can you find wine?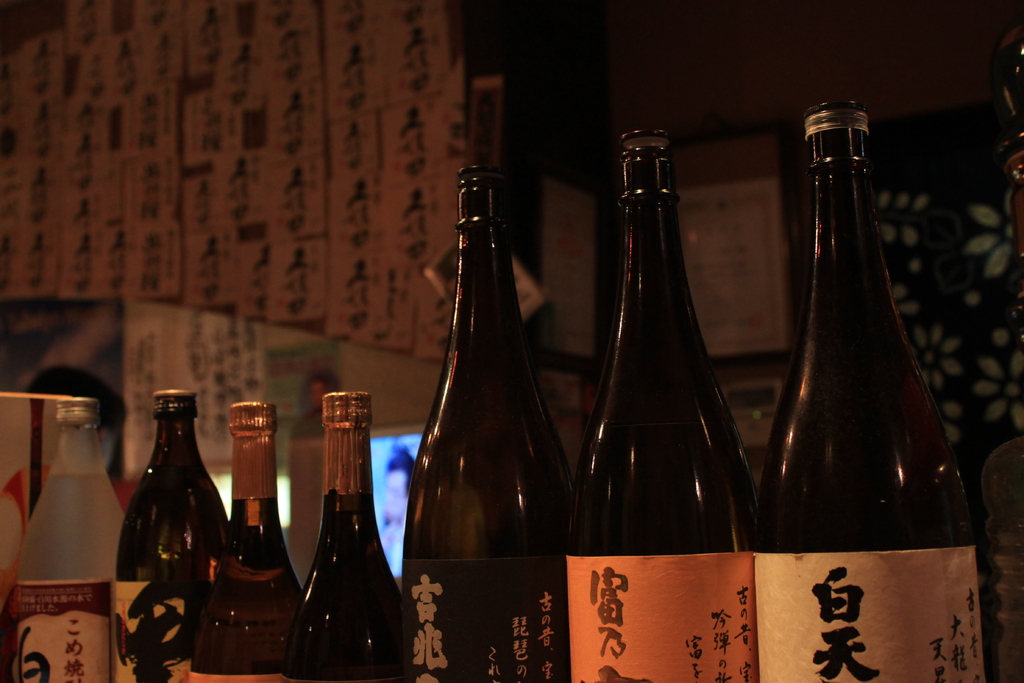
Yes, bounding box: x1=552 y1=133 x2=761 y2=682.
